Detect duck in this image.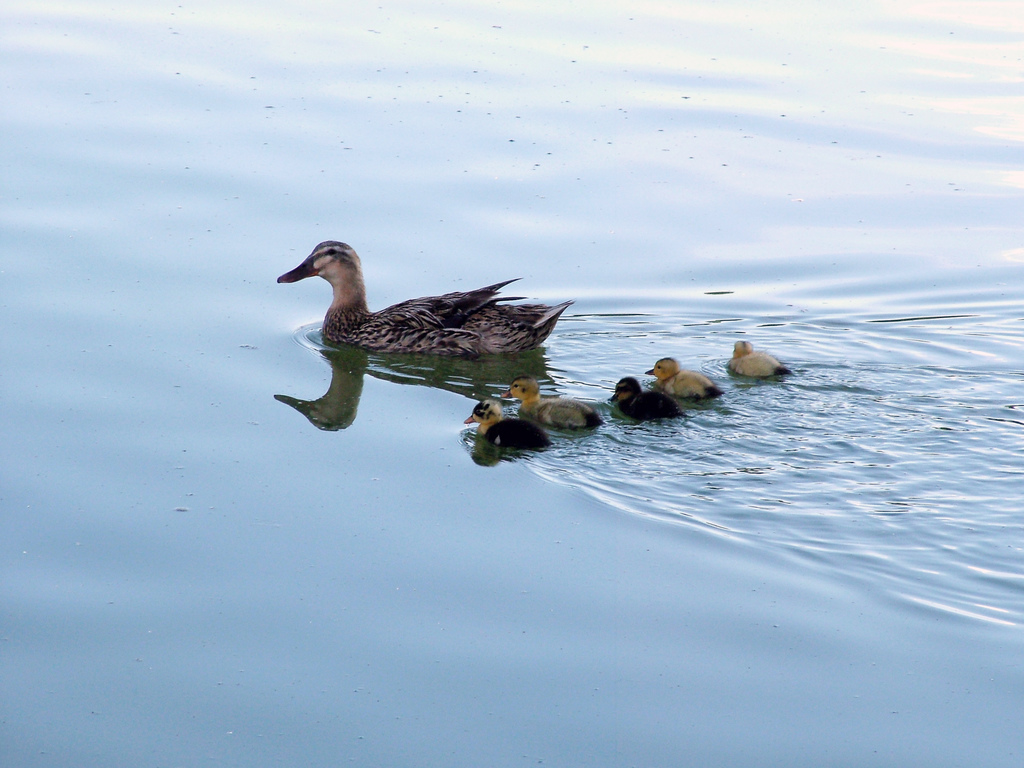
Detection: 273,241,588,369.
